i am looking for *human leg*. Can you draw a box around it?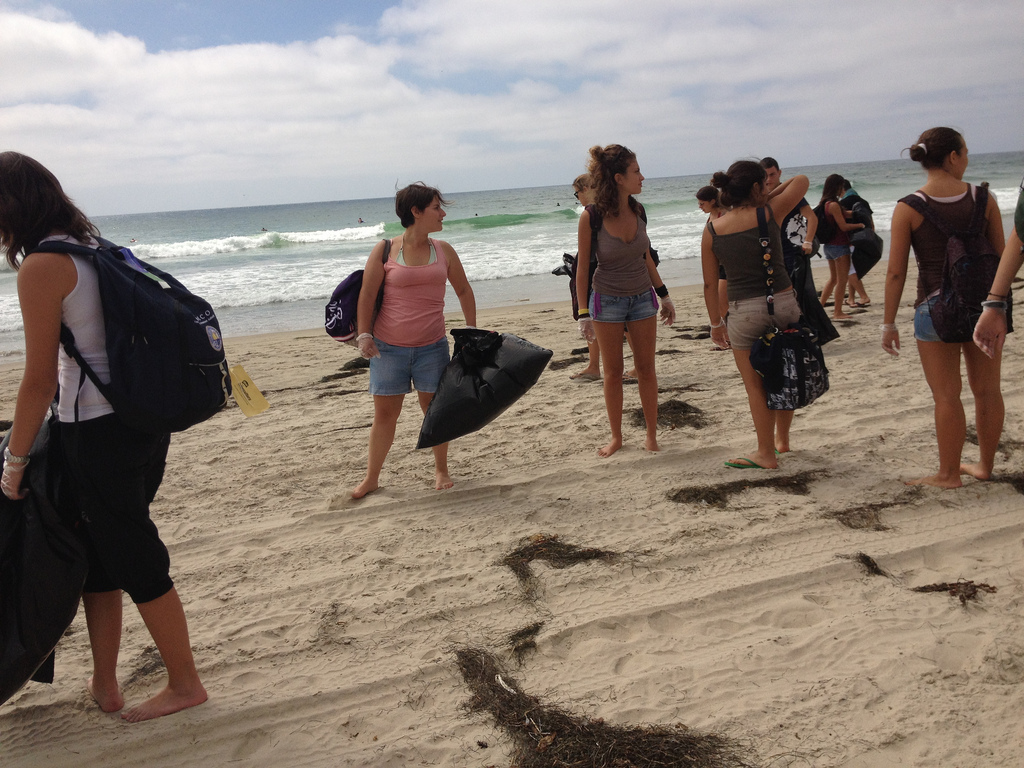
Sure, the bounding box is BBox(813, 246, 837, 313).
